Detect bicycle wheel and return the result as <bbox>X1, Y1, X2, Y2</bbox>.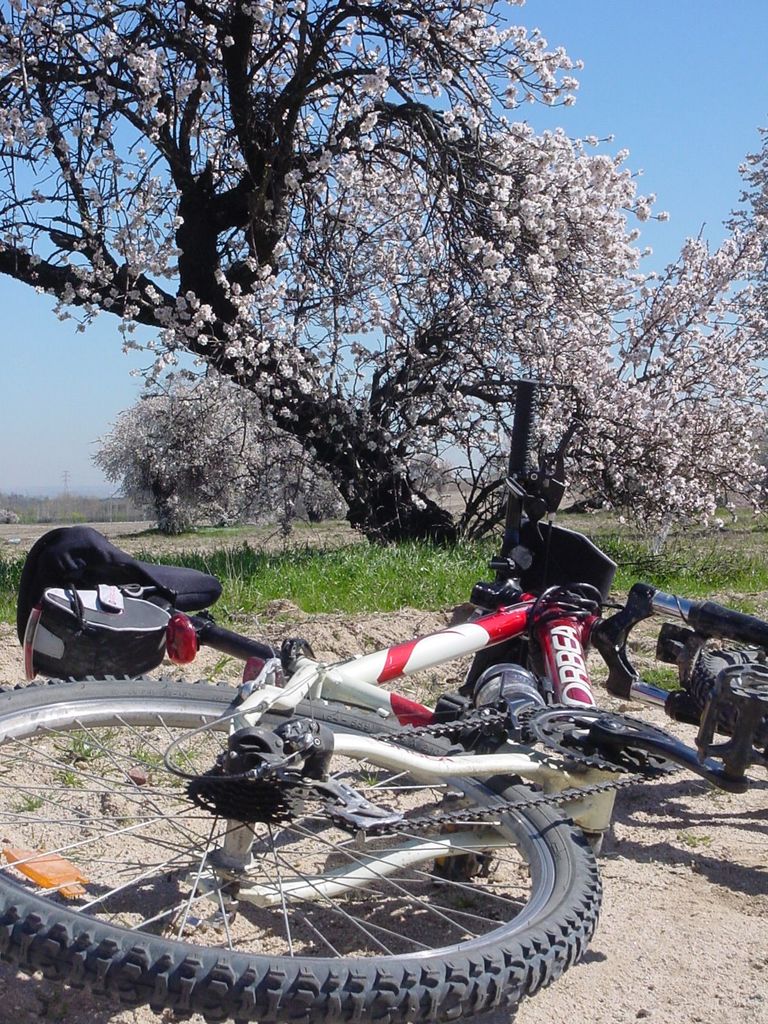
<bbox>680, 636, 767, 751</bbox>.
